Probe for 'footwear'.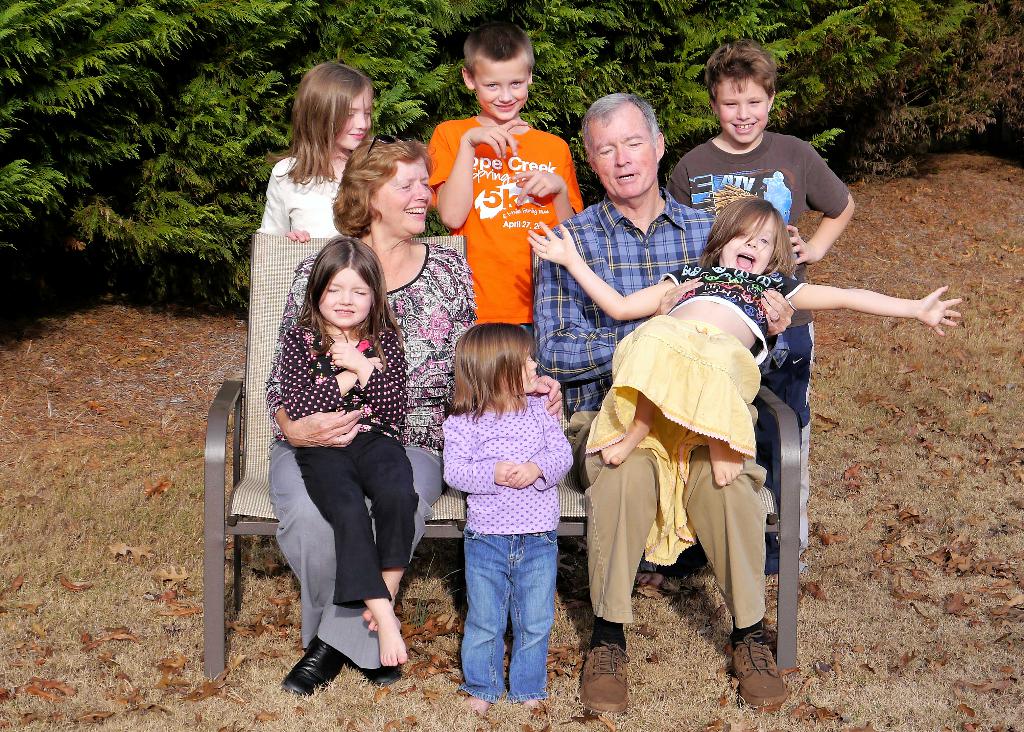
Probe result: <region>738, 629, 794, 711</region>.
